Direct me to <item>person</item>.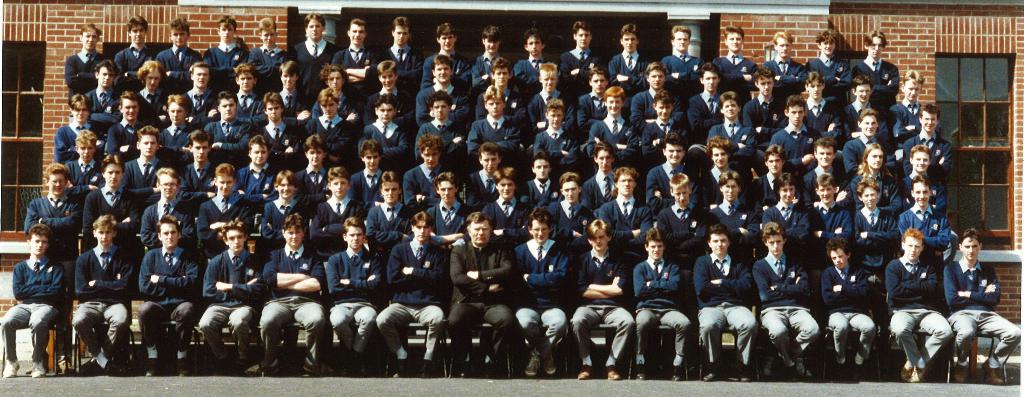
Direction: 605 24 653 99.
